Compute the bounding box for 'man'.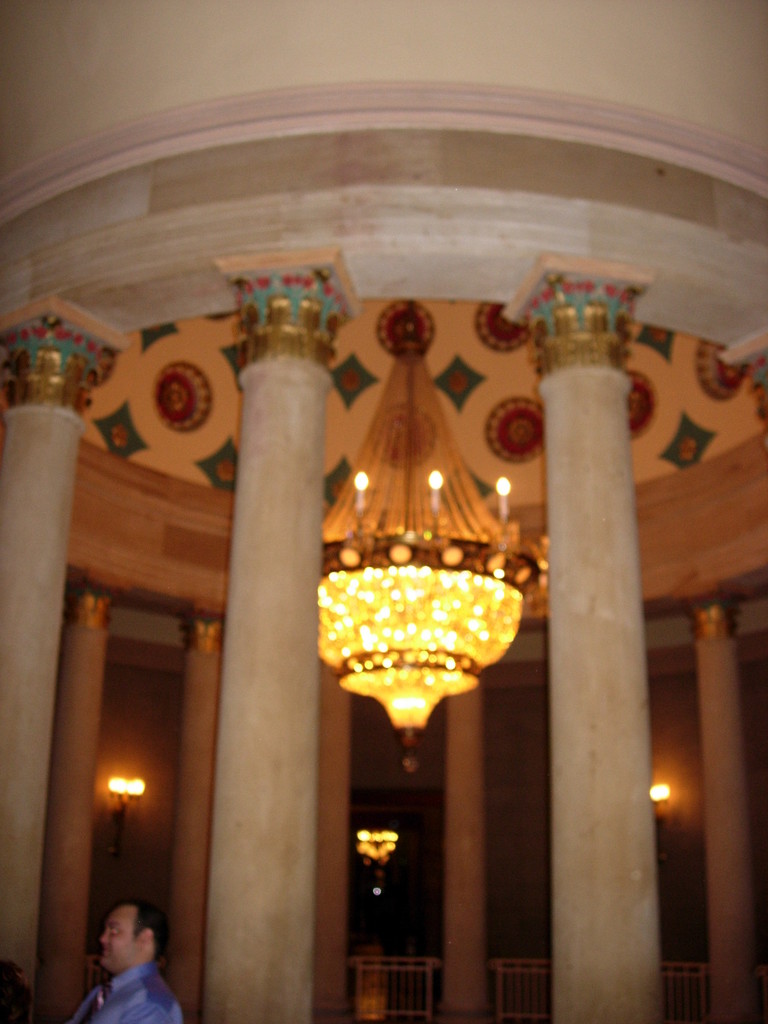
[x1=70, y1=899, x2=184, y2=1023].
